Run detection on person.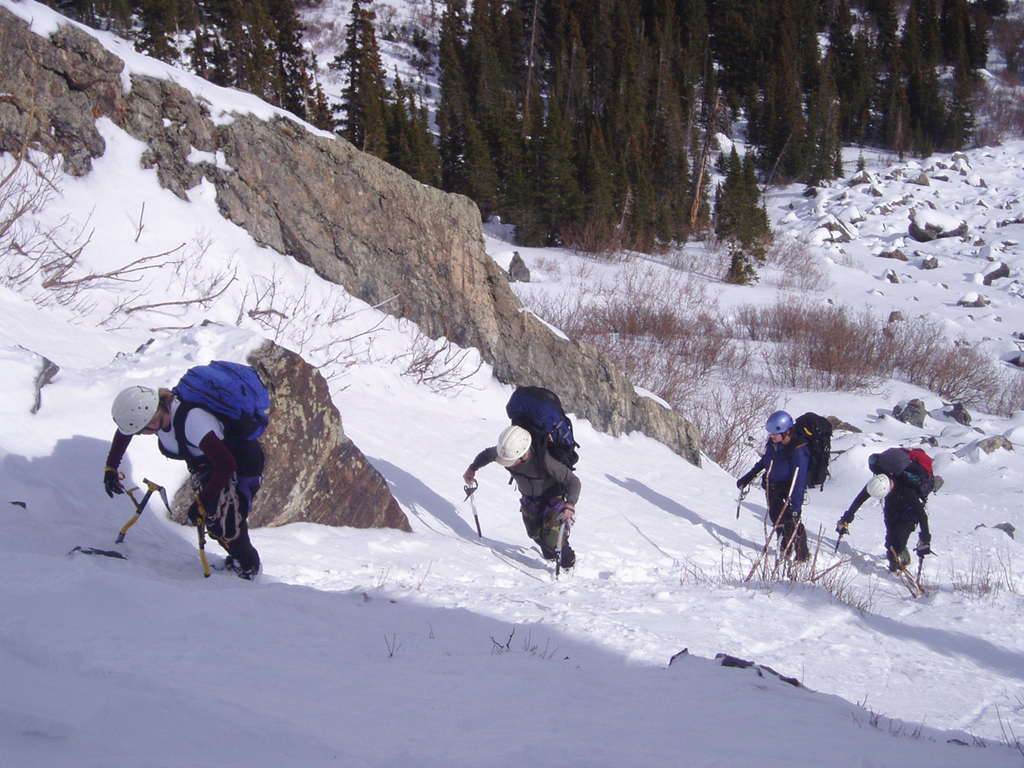
Result: box=[833, 480, 934, 578].
